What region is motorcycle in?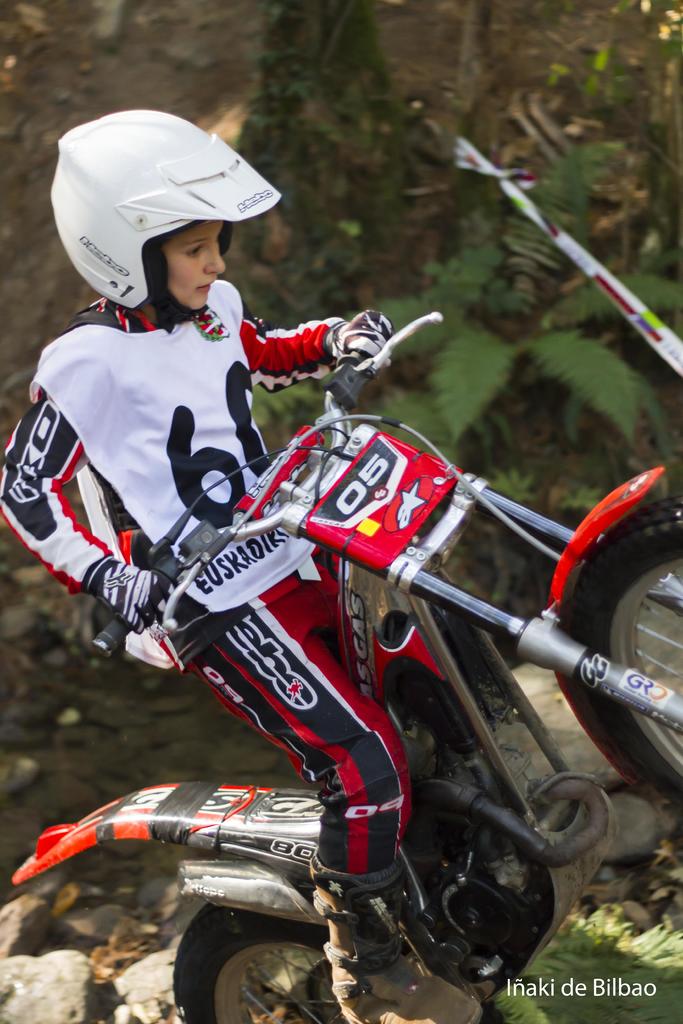
bbox(24, 294, 661, 1023).
